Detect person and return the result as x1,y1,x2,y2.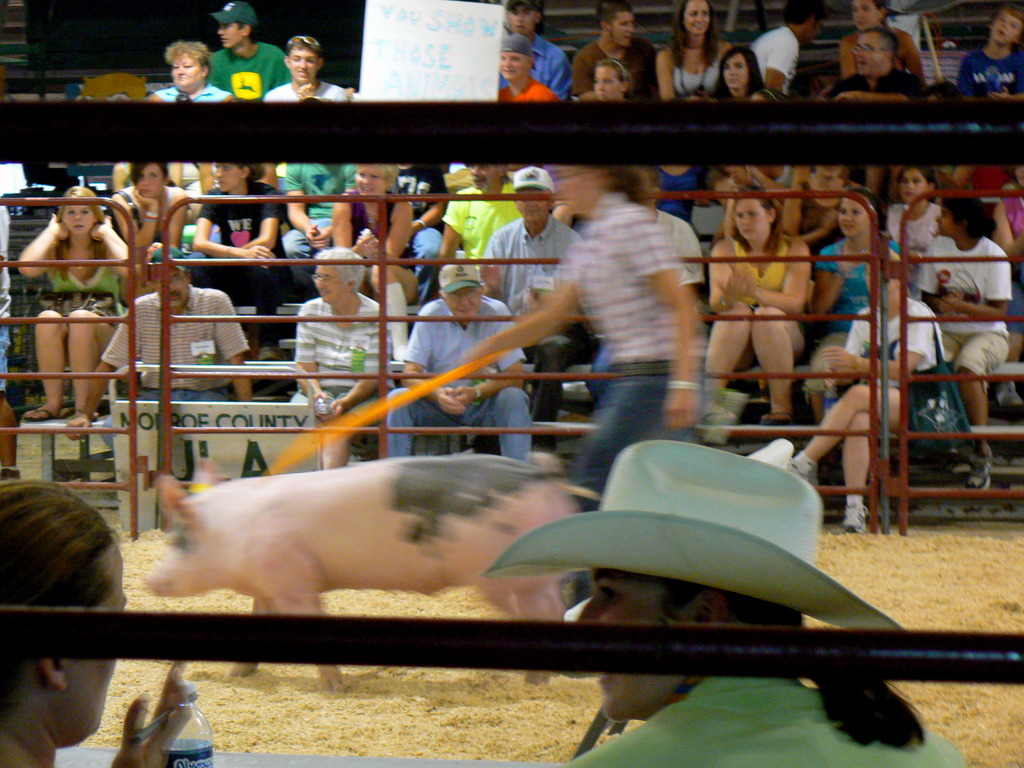
449,163,705,607.
